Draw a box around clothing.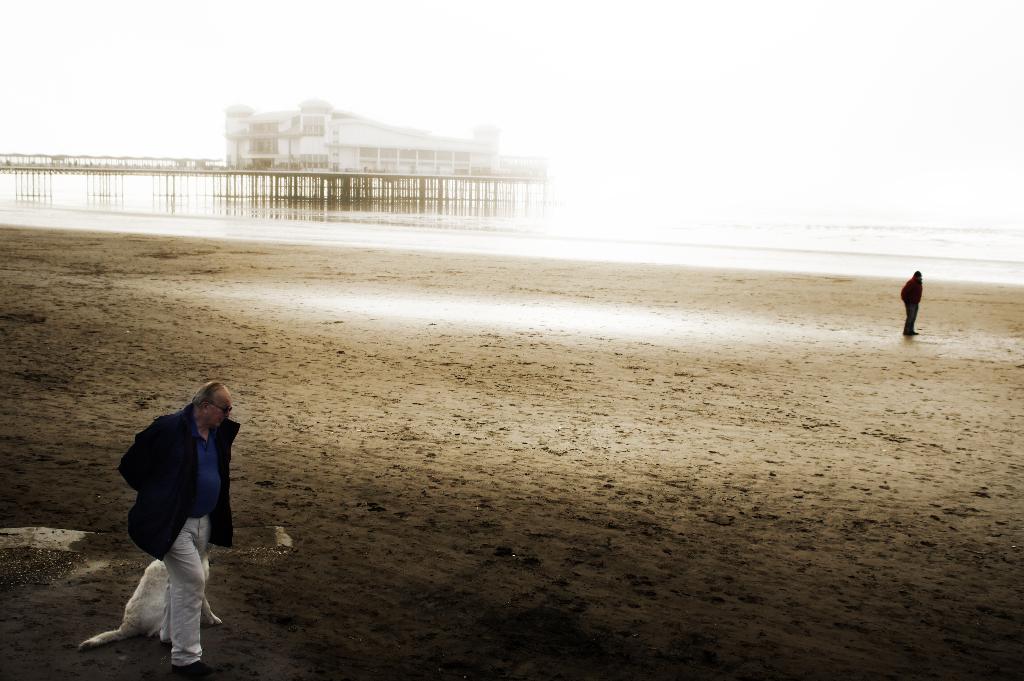
bbox=(901, 277, 926, 330).
